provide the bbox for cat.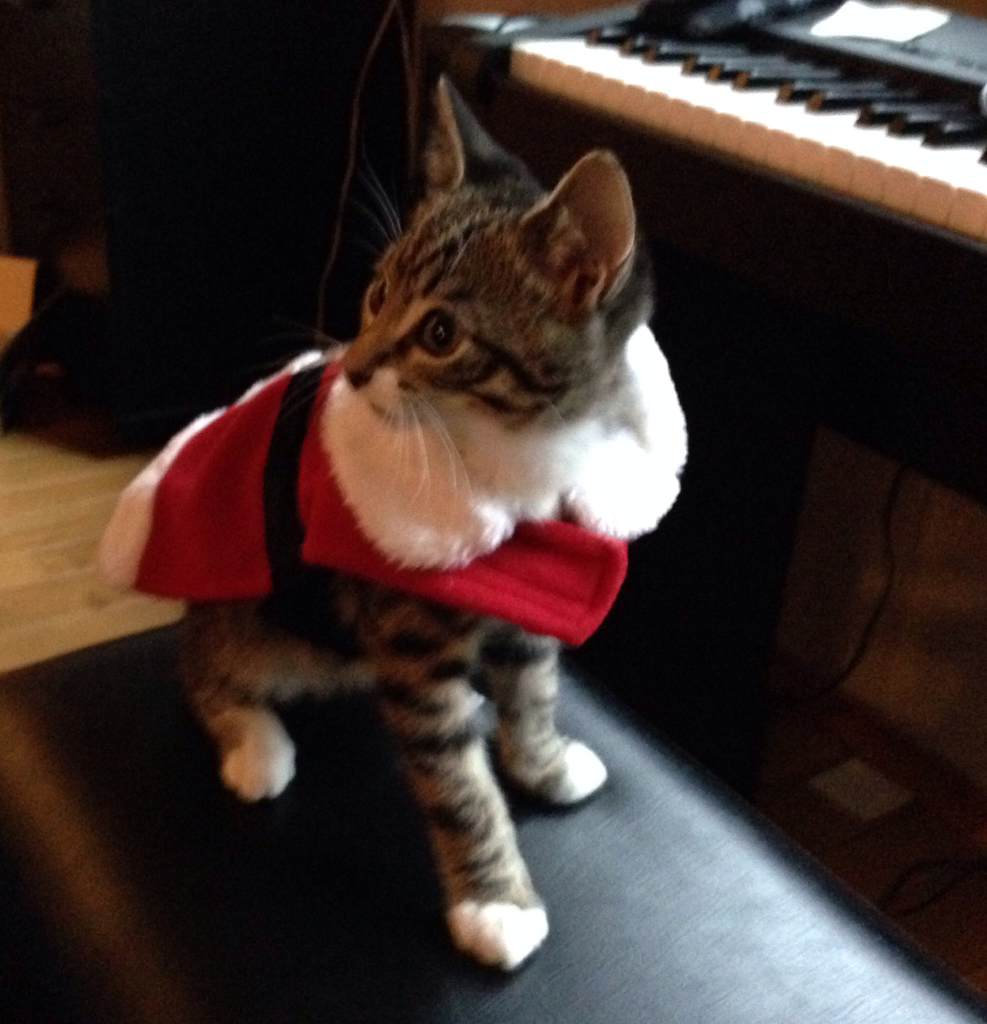
pyautogui.locateOnScreen(104, 83, 691, 962).
